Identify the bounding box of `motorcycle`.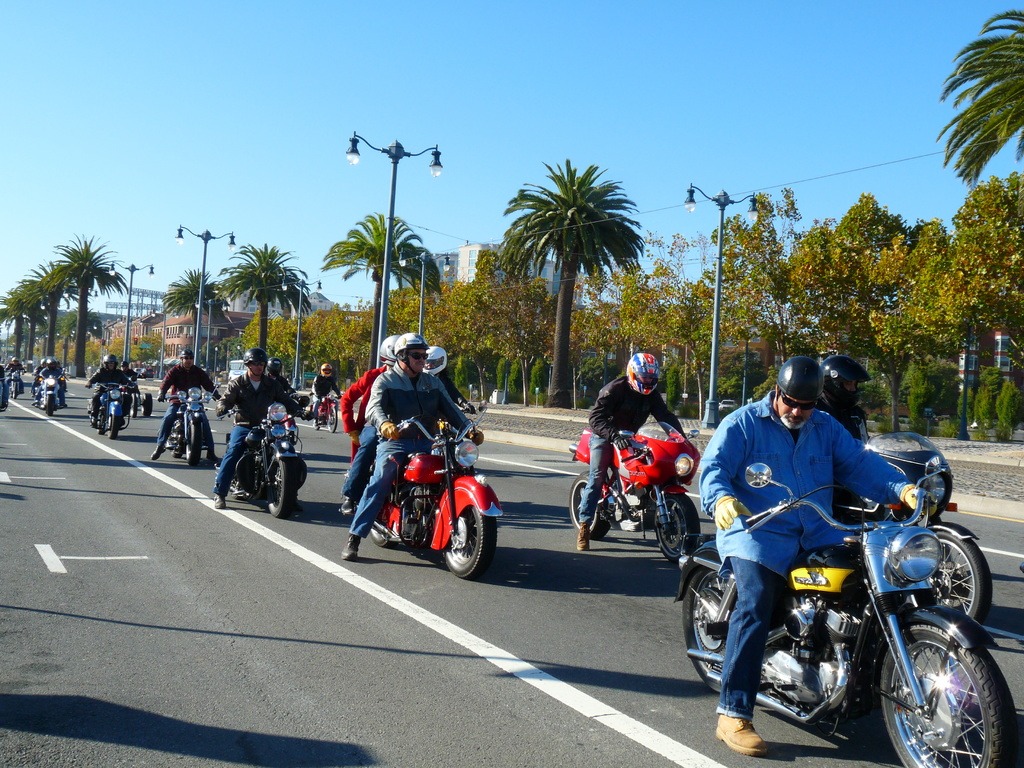
locate(216, 399, 318, 522).
